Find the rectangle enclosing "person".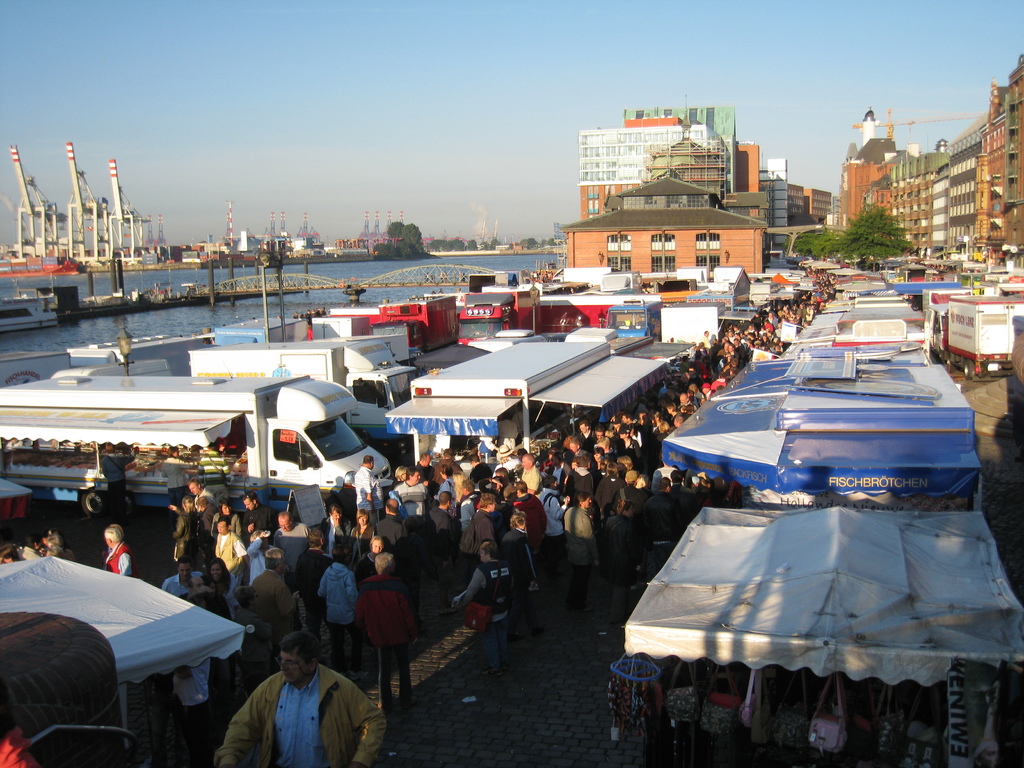
(x1=100, y1=440, x2=133, y2=517).
